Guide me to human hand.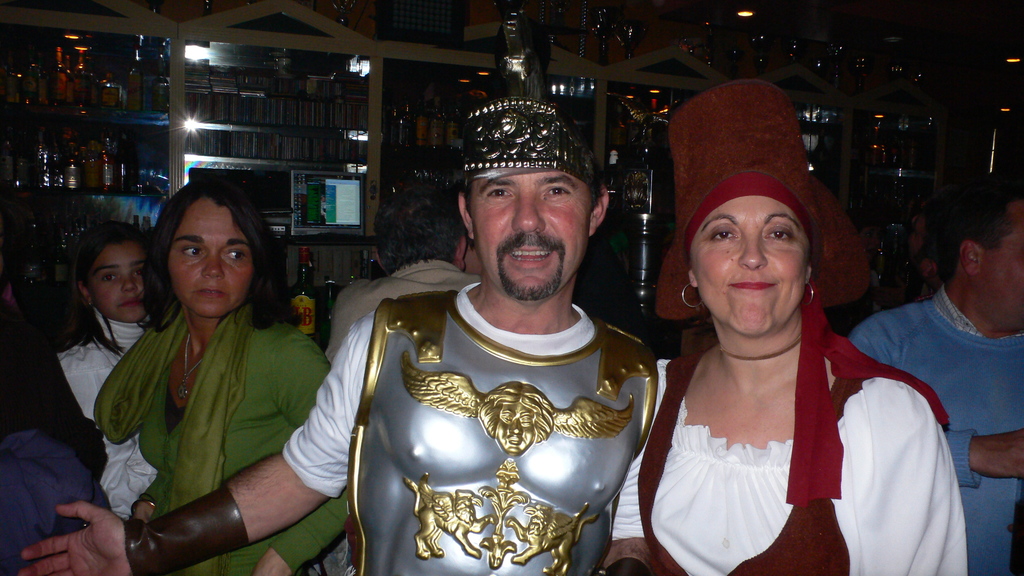
Guidance: region(975, 429, 1023, 479).
